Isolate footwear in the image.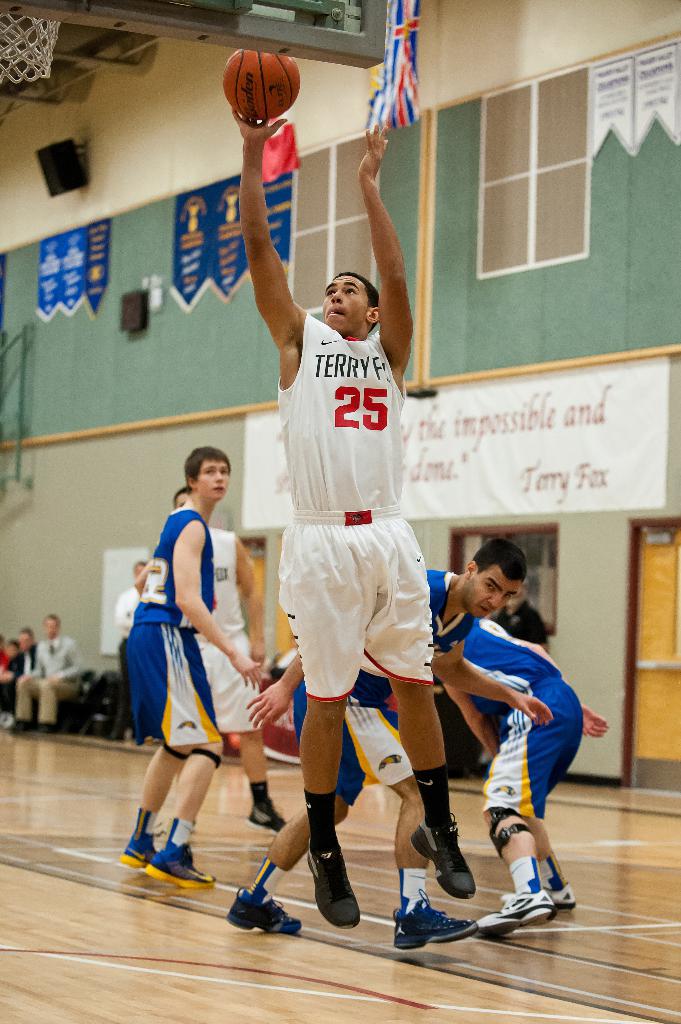
Isolated region: [left=472, top=879, right=558, bottom=935].
